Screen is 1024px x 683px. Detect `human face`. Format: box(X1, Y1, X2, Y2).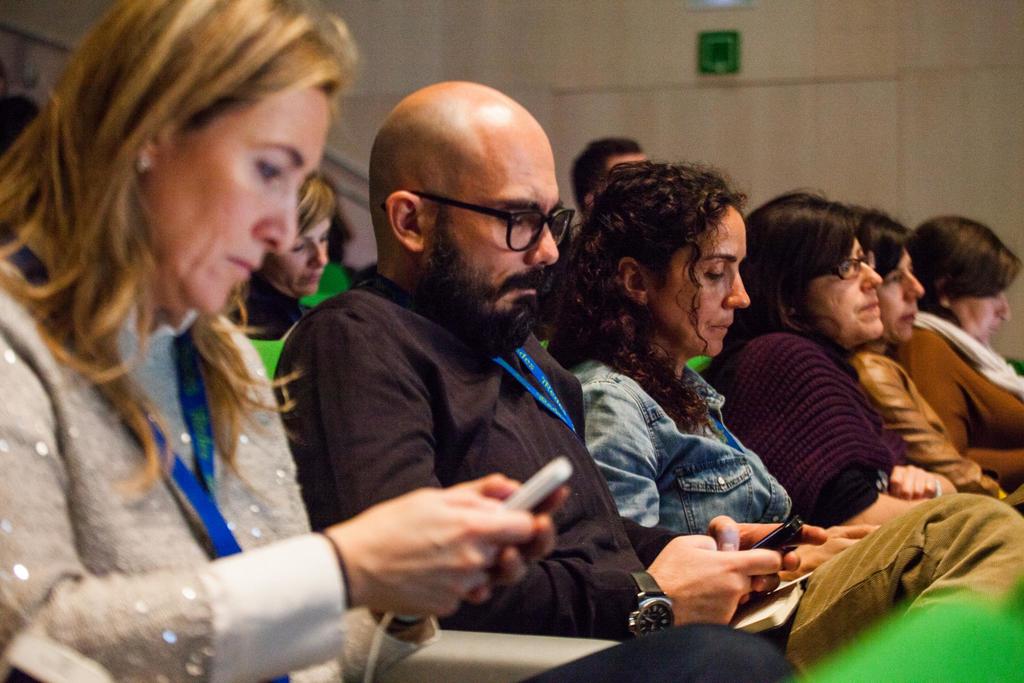
box(790, 235, 884, 352).
